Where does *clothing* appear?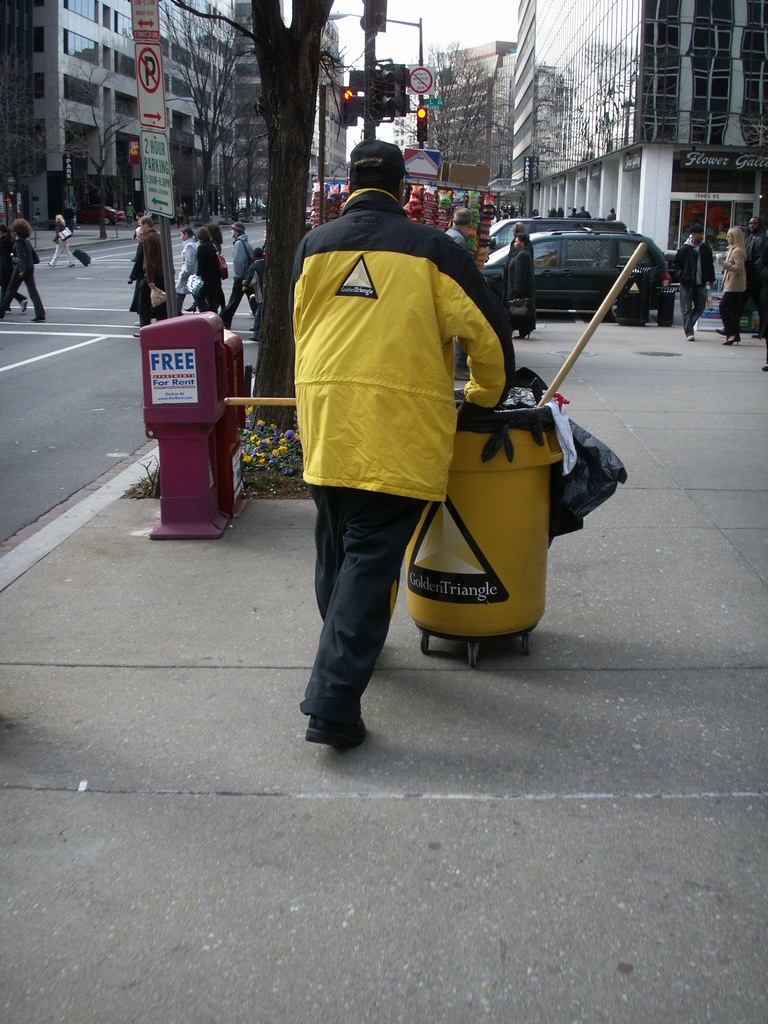
Appears at [left=178, top=239, right=194, bottom=325].
